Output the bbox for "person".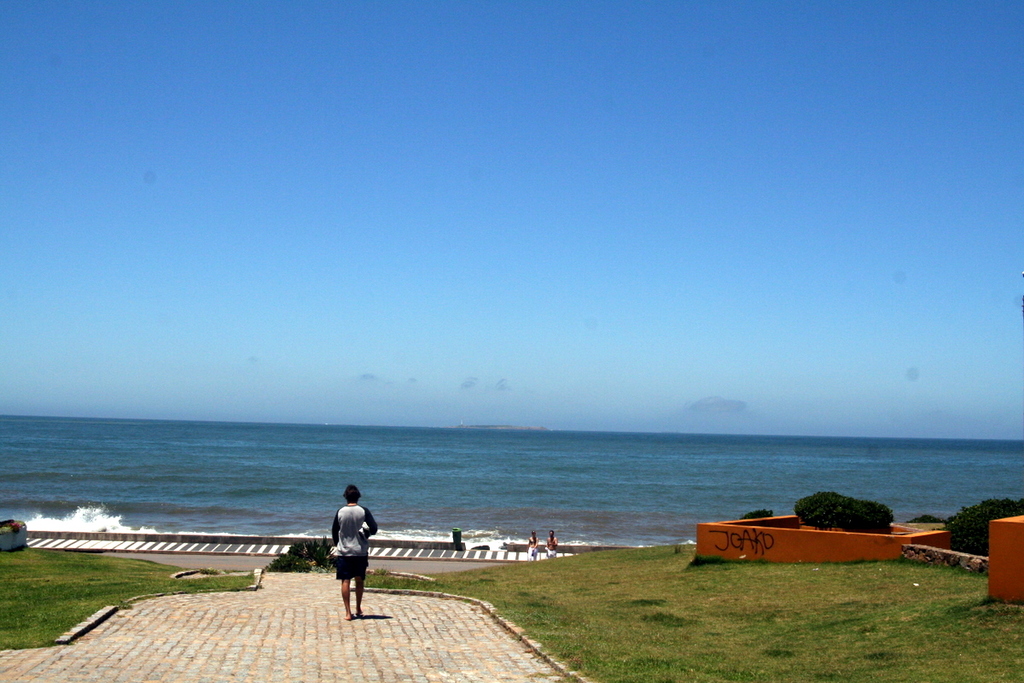
select_region(548, 534, 557, 555).
